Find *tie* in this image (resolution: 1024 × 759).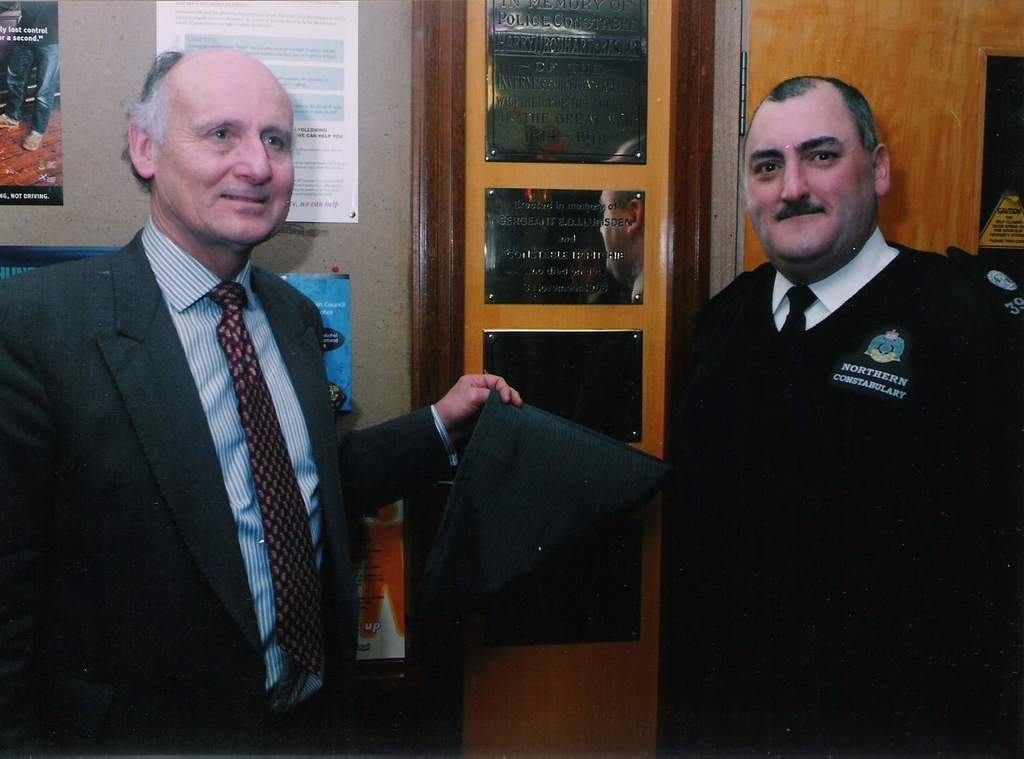
box(777, 282, 817, 333).
